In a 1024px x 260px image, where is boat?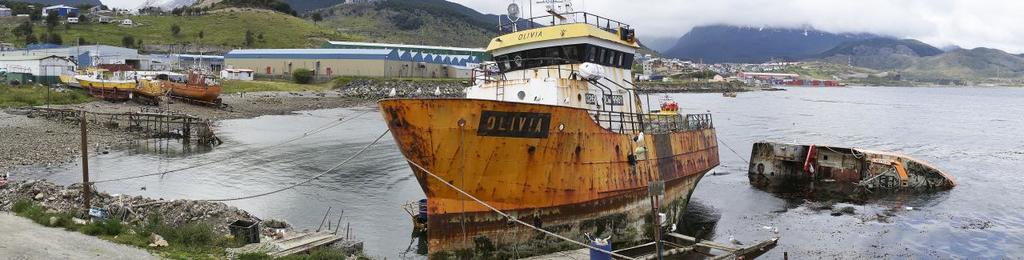
171,74,217,98.
